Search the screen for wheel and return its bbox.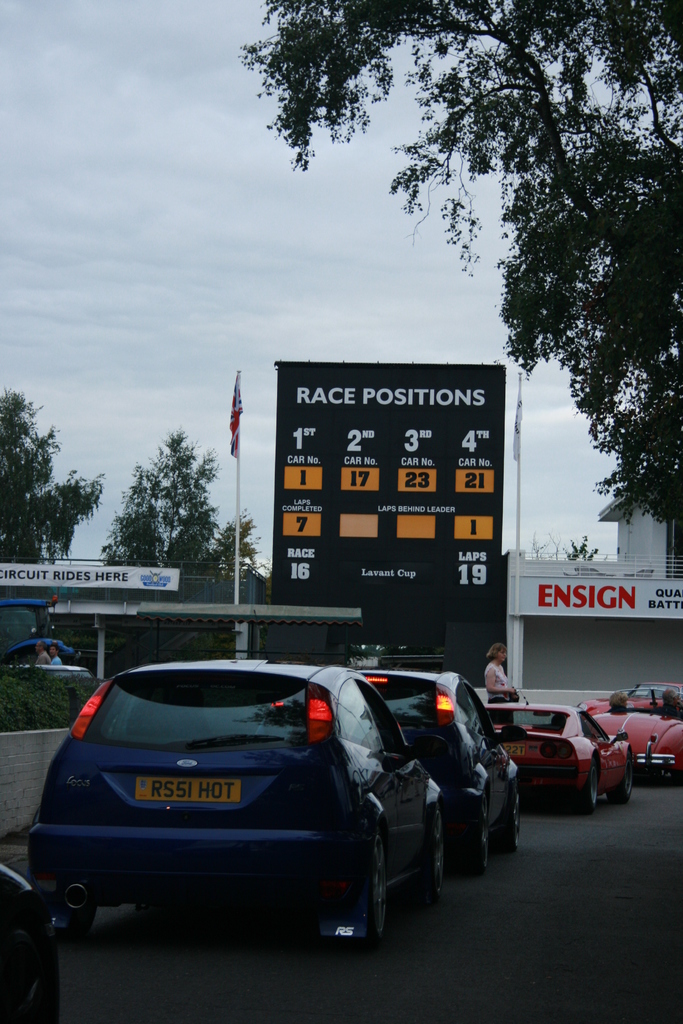
Found: BBox(411, 803, 441, 908).
